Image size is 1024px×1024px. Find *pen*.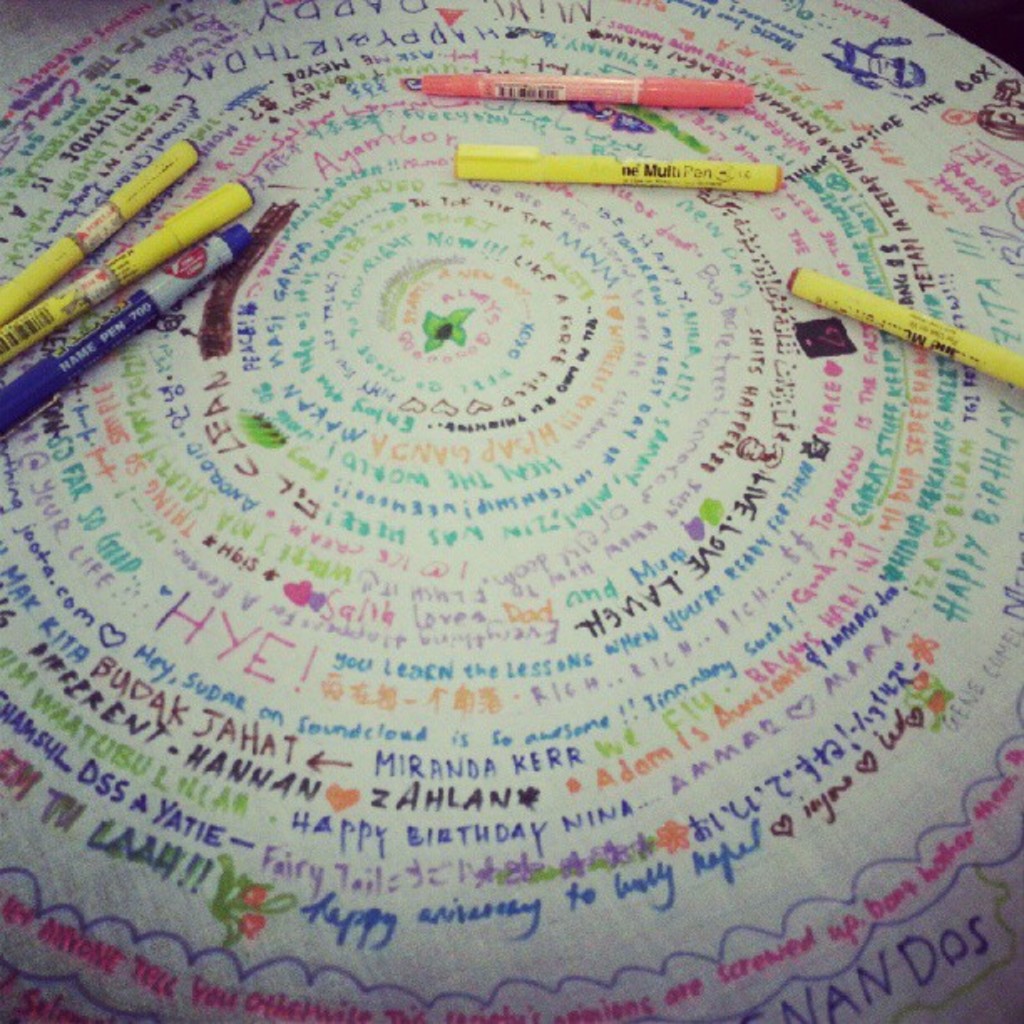
crop(0, 141, 202, 328).
